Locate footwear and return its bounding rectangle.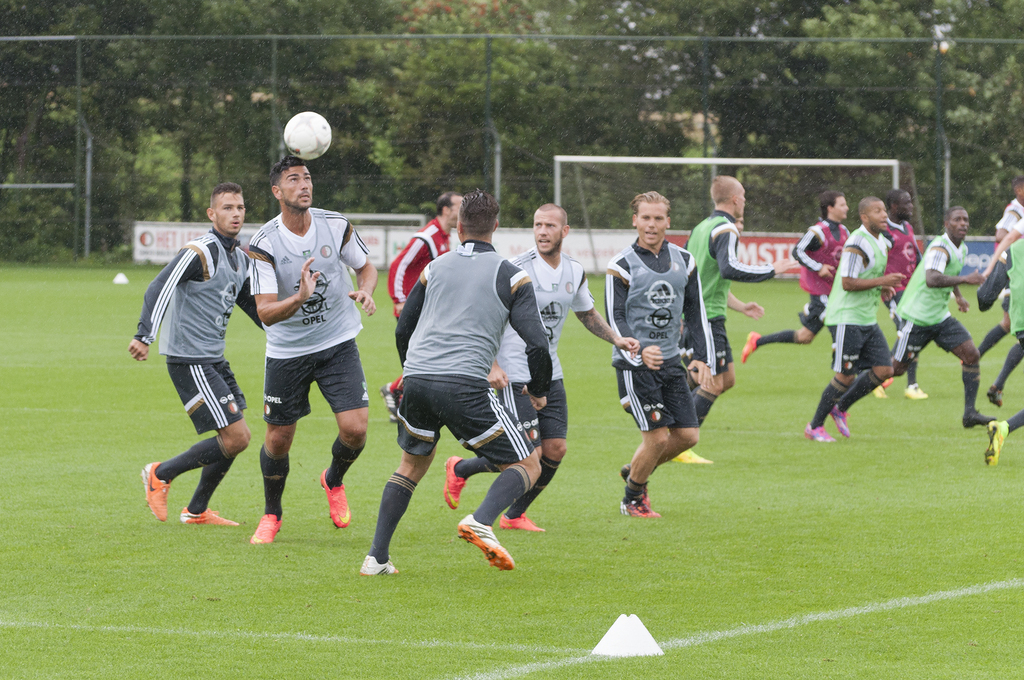
359 553 399 579.
